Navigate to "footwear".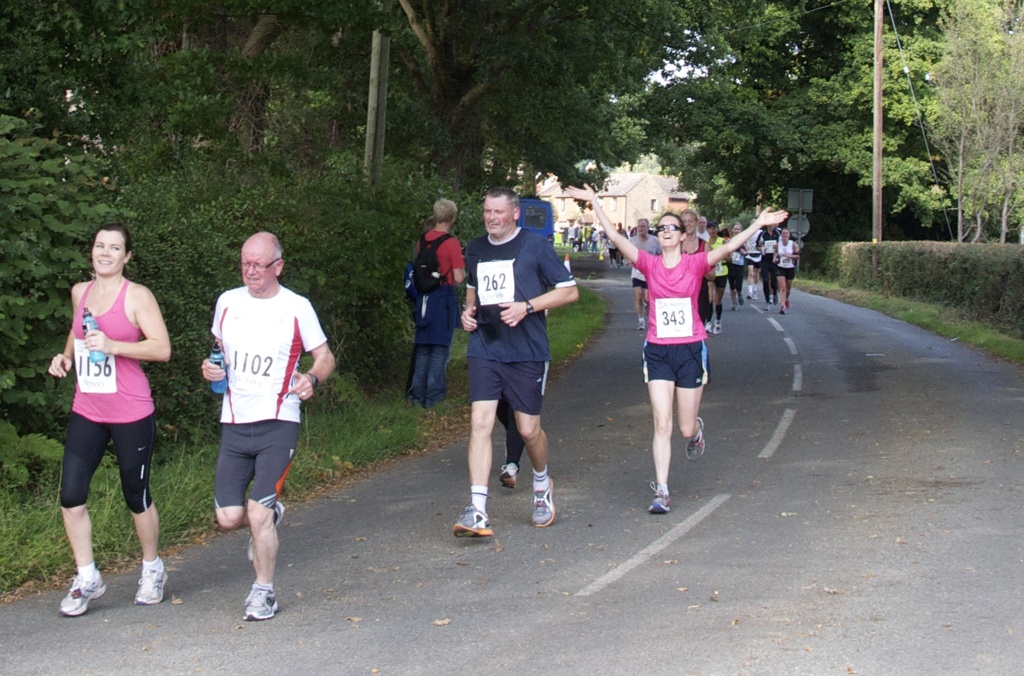
Navigation target: BBox(499, 463, 517, 492).
